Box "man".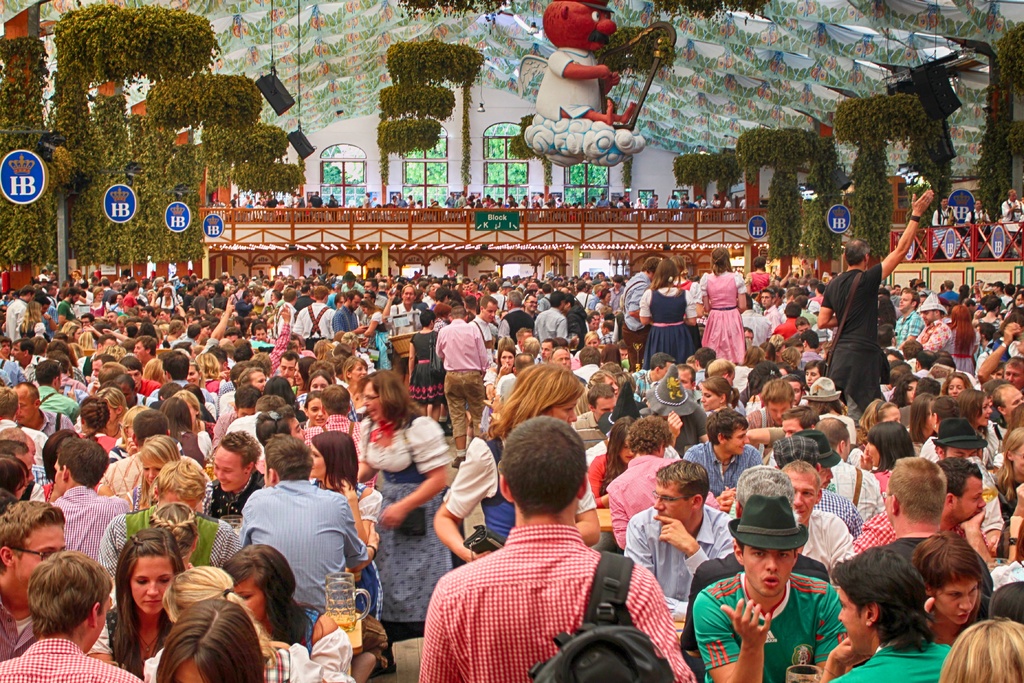
bbox=(818, 419, 880, 522).
